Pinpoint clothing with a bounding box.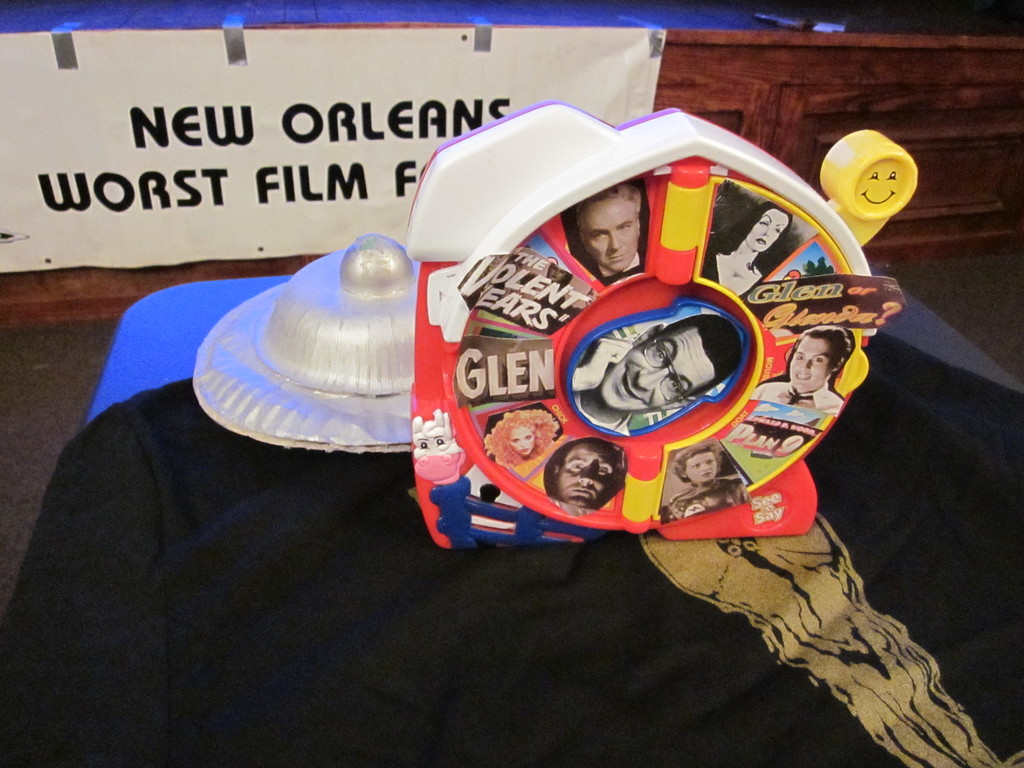
BBox(702, 245, 764, 305).
